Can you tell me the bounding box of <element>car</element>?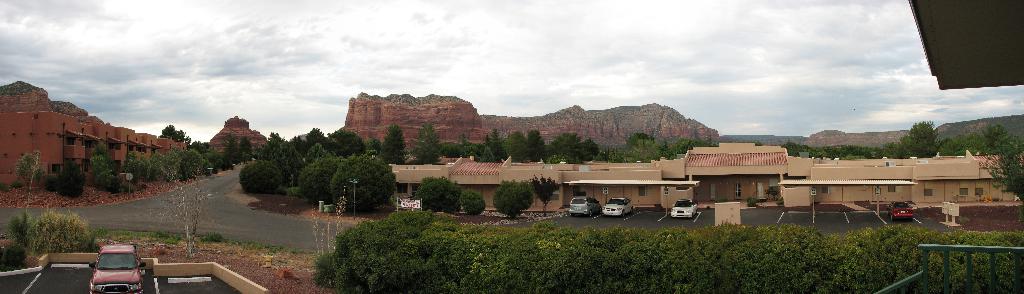
pyautogui.locateOnScreen(568, 192, 600, 218).
